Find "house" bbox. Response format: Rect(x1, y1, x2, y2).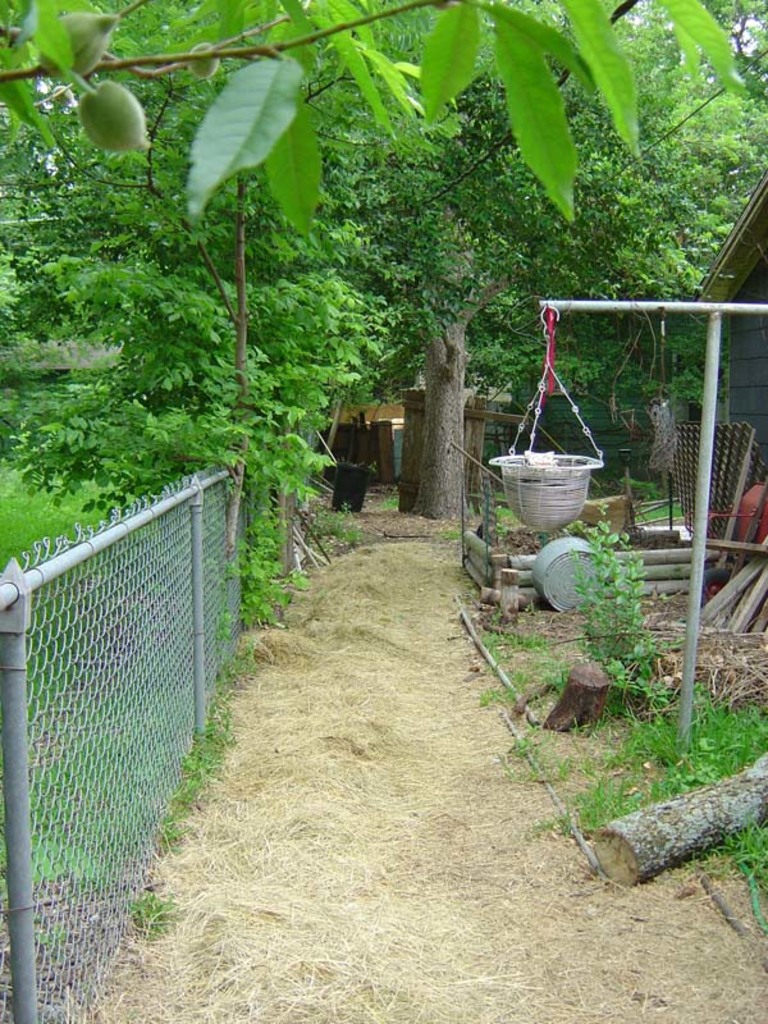
Rect(311, 376, 516, 508).
